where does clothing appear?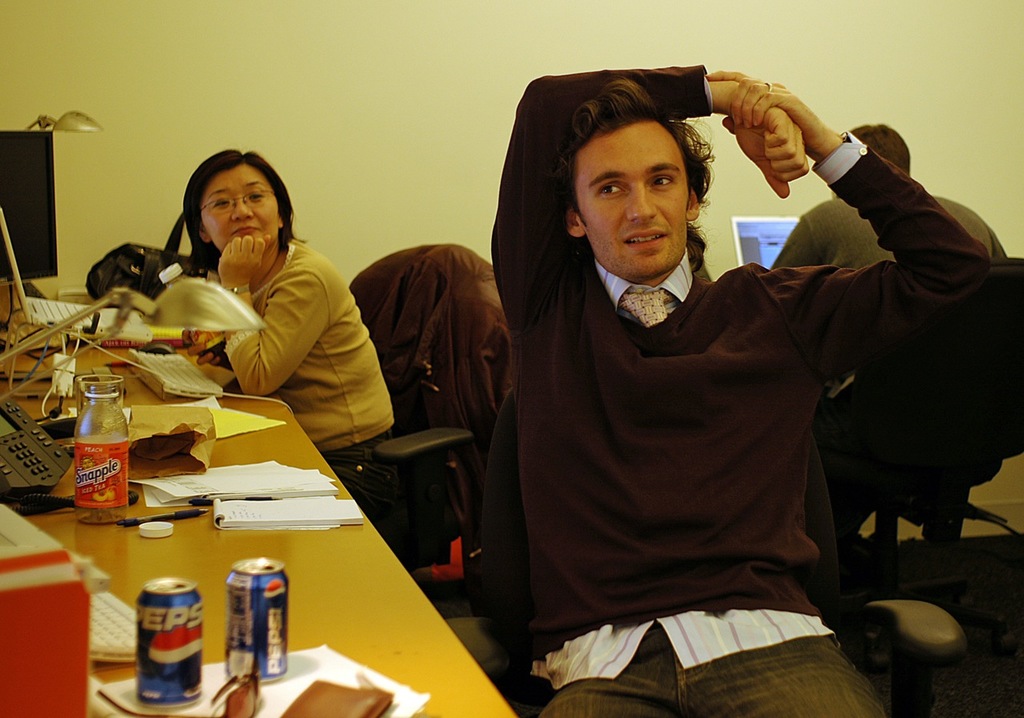
Appears at select_region(782, 186, 987, 388).
